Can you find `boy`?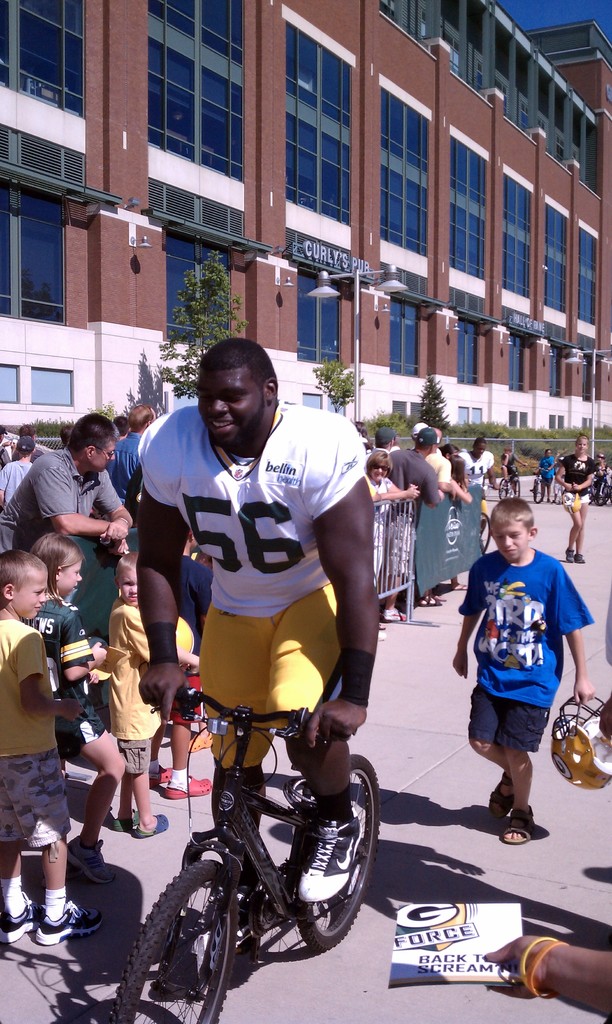
Yes, bounding box: (x1=451, y1=482, x2=583, y2=844).
